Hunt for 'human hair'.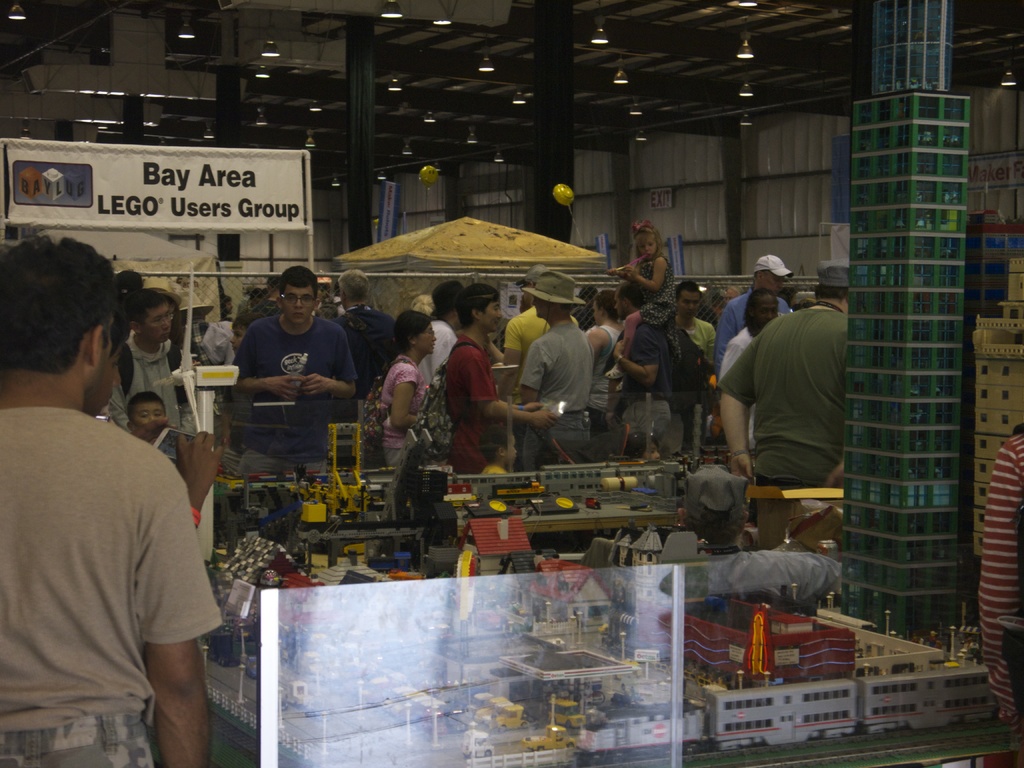
Hunted down at [left=115, top=341, right=135, bottom=397].
